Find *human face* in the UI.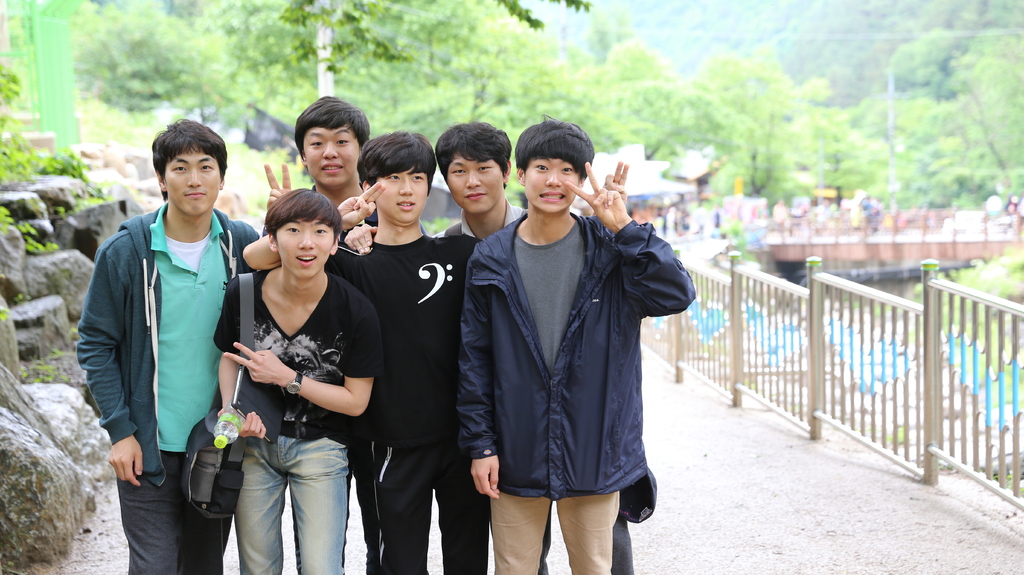
UI element at select_region(365, 164, 429, 227).
